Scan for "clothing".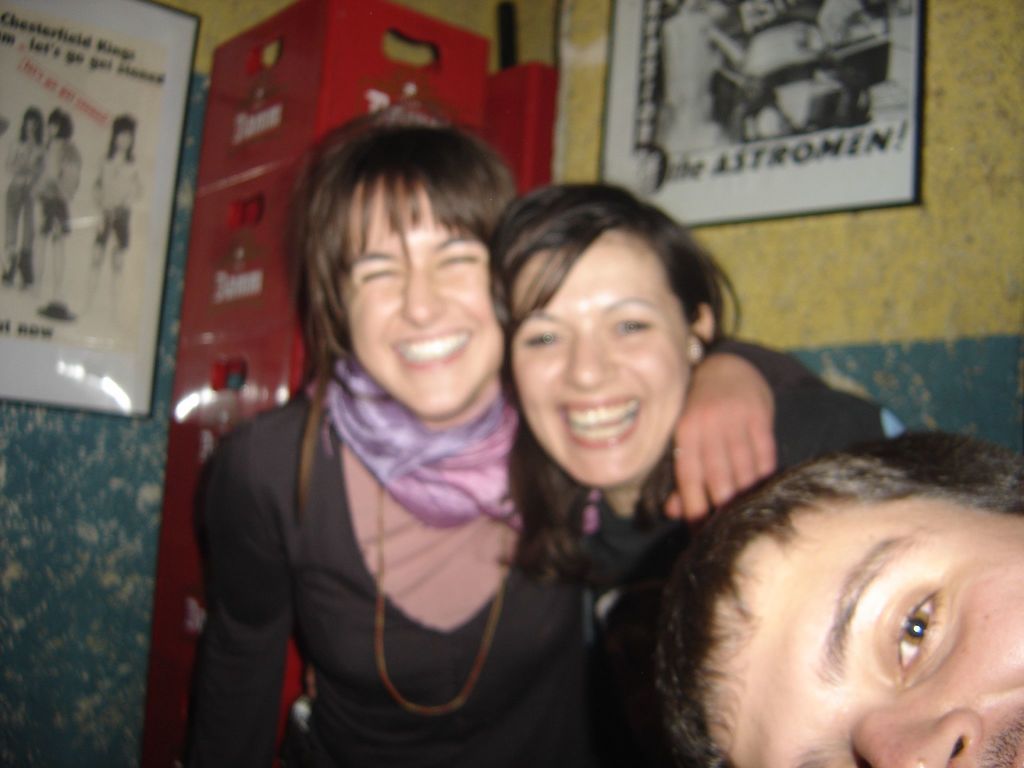
Scan result: [96,156,144,267].
